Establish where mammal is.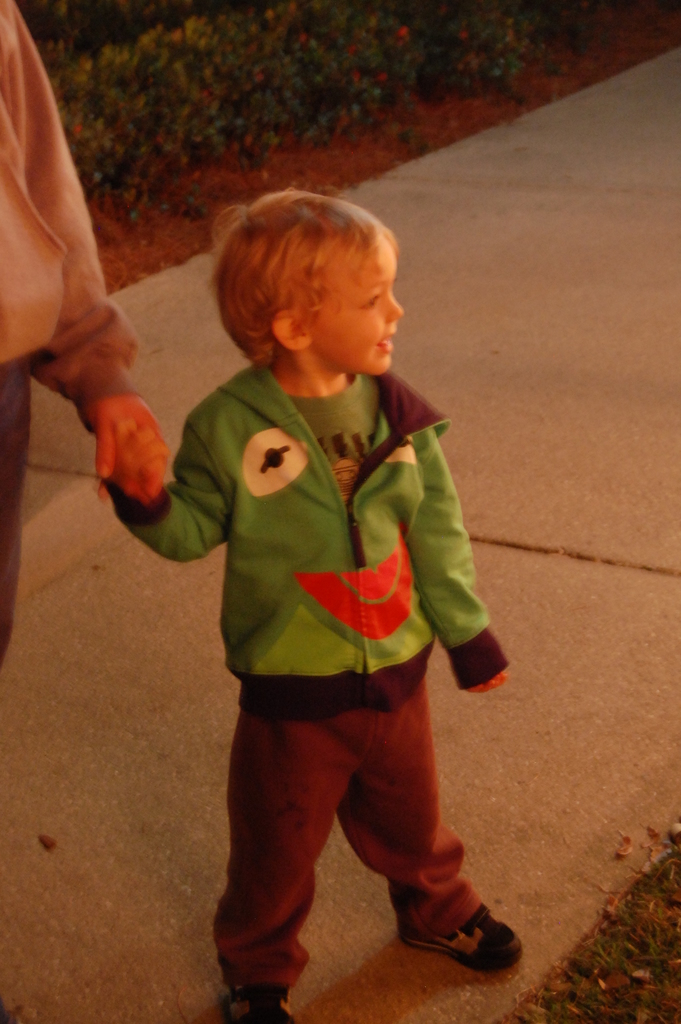
Established at region(0, 0, 175, 1023).
